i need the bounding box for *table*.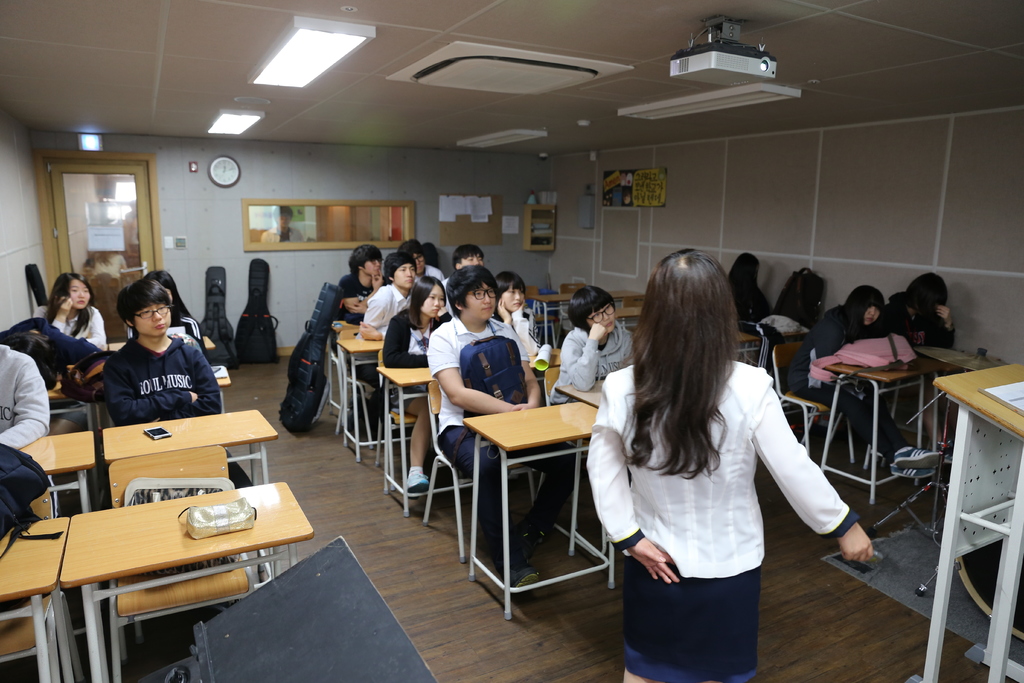
Here it is: pyautogui.locateOnScreen(28, 431, 97, 474).
